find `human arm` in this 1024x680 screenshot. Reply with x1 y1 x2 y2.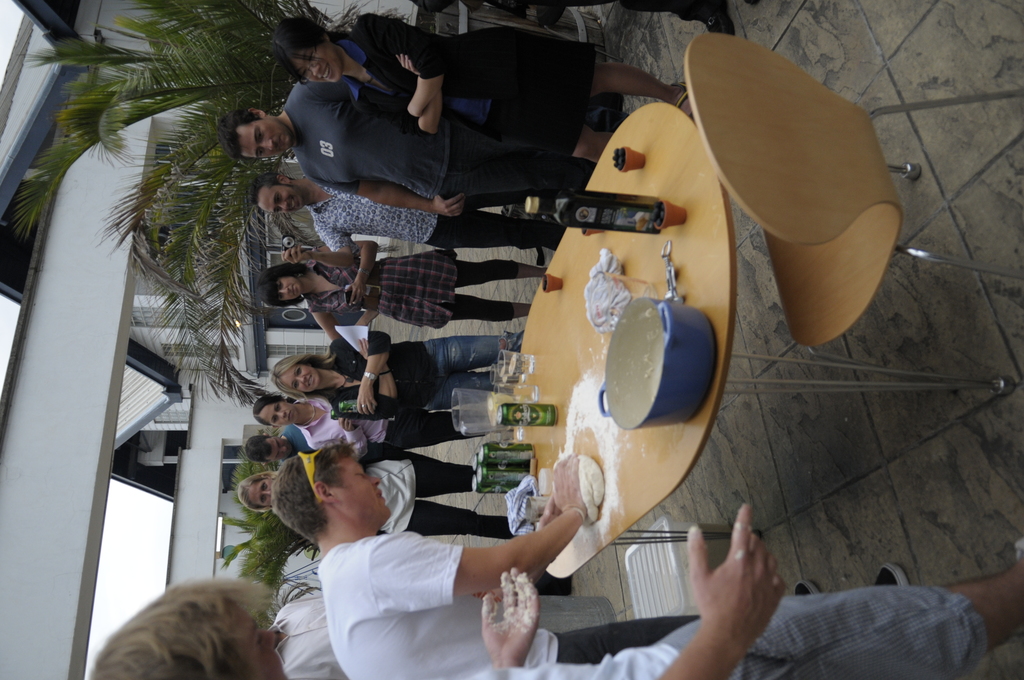
354 333 400 423.
